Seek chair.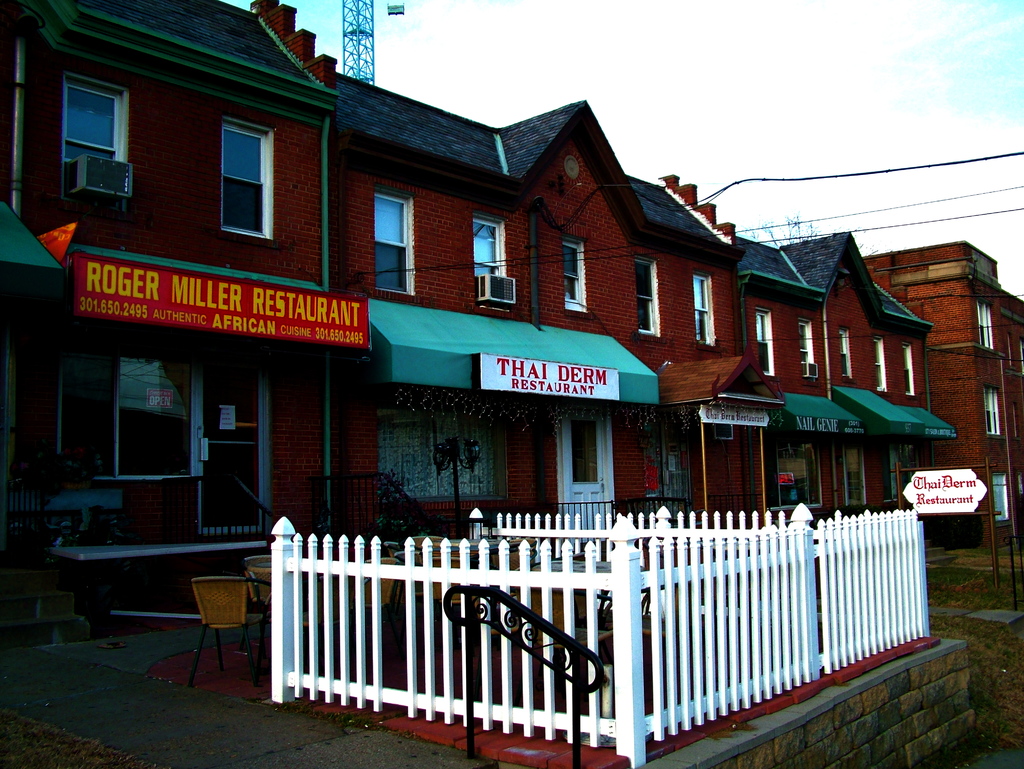
[left=342, top=554, right=397, bottom=654].
